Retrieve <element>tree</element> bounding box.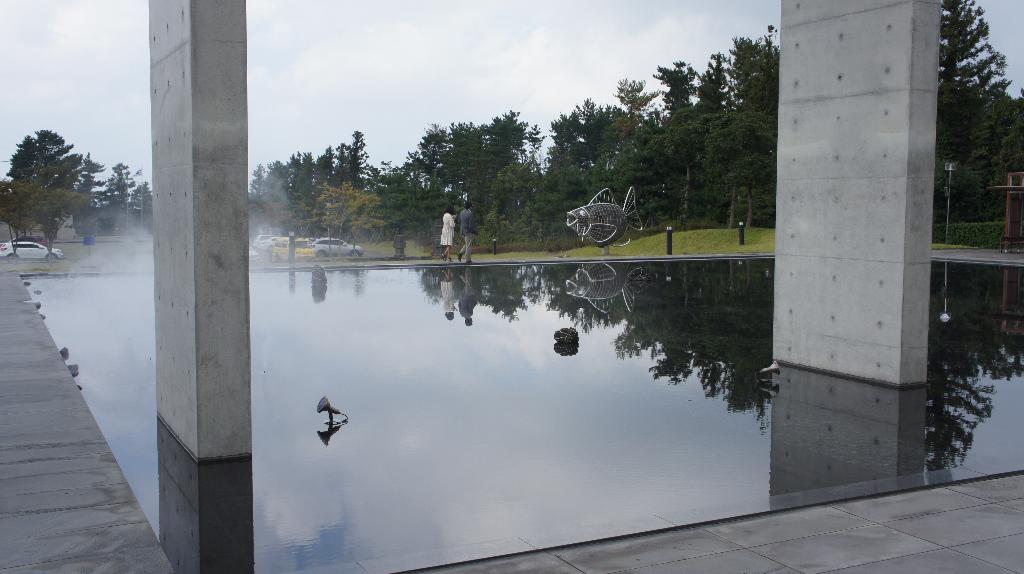
Bounding box: [538, 94, 601, 235].
